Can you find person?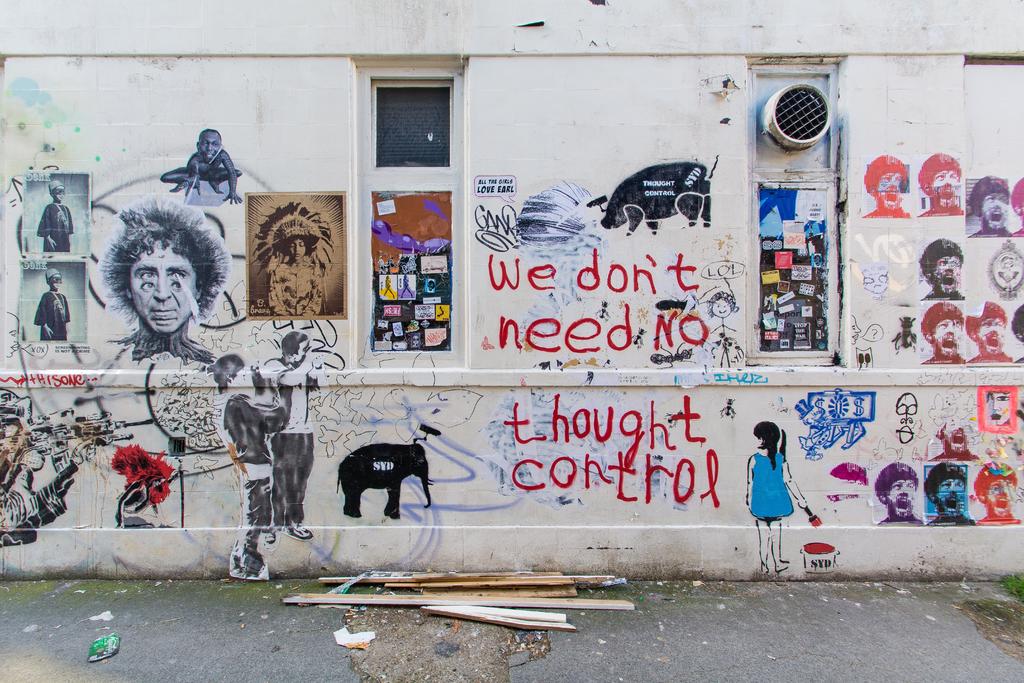
Yes, bounding box: [x1=921, y1=151, x2=955, y2=220].
